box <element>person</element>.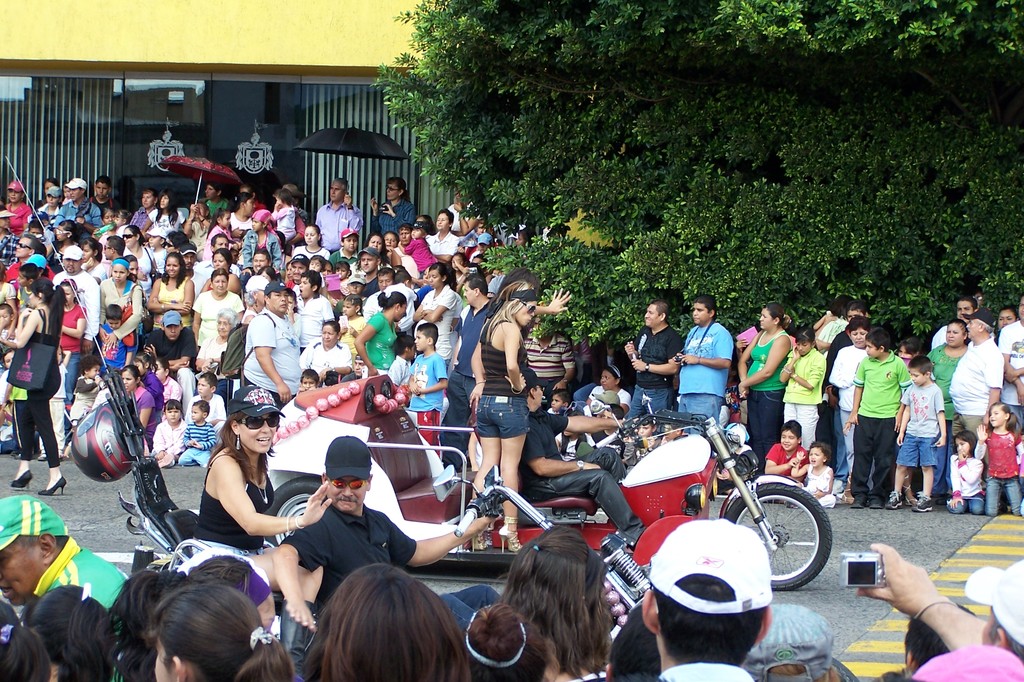
<bbox>140, 188, 199, 243</bbox>.
